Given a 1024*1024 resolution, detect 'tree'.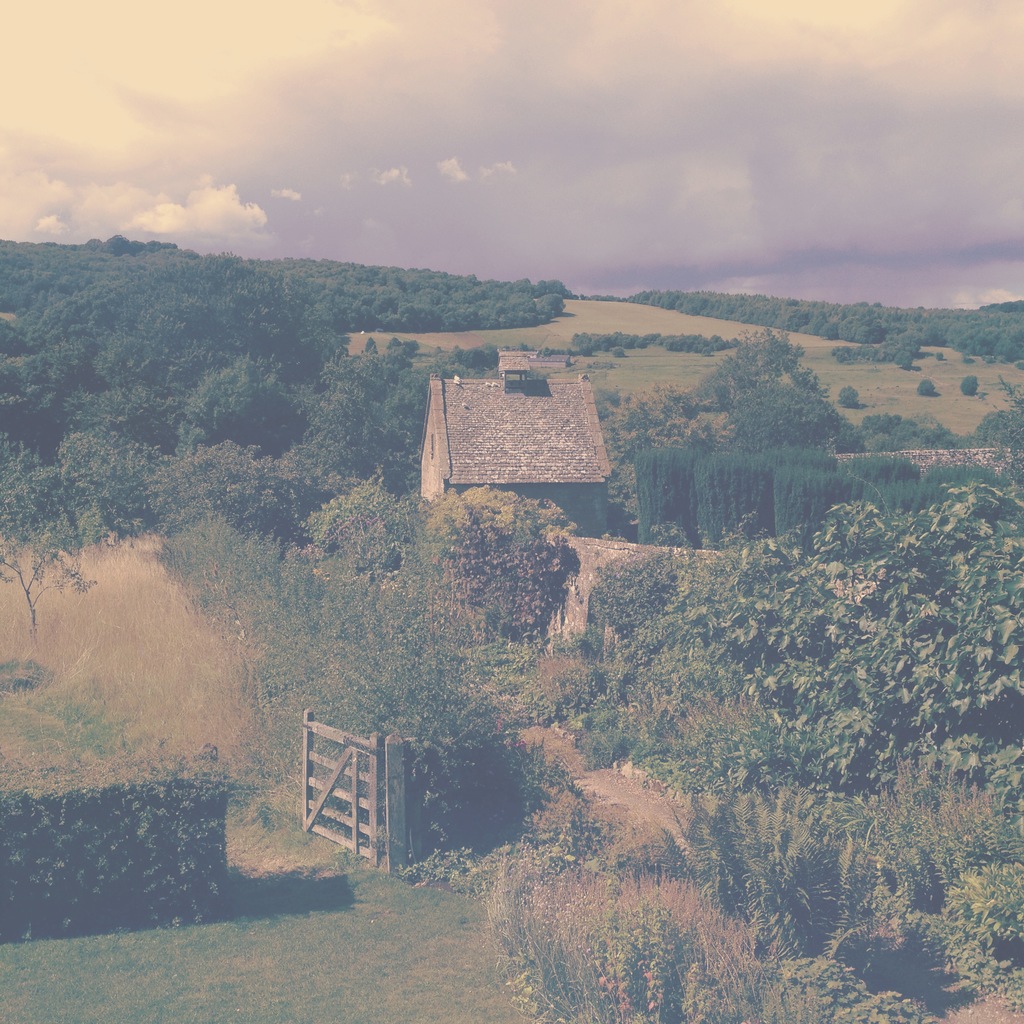
842 387 861 406.
